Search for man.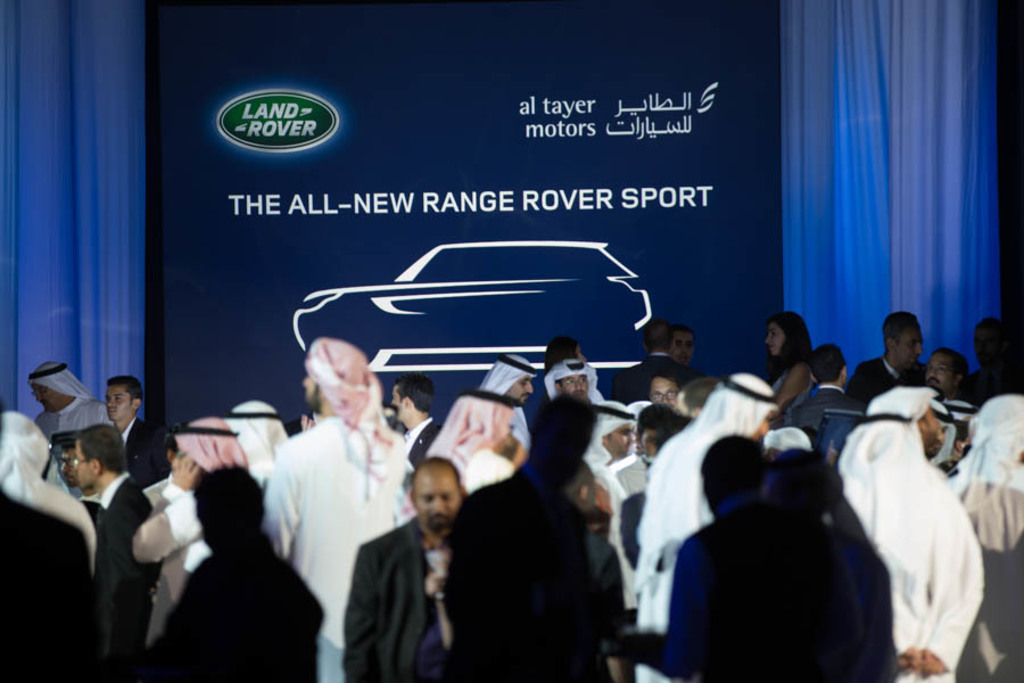
Found at x1=843, y1=310, x2=933, y2=412.
